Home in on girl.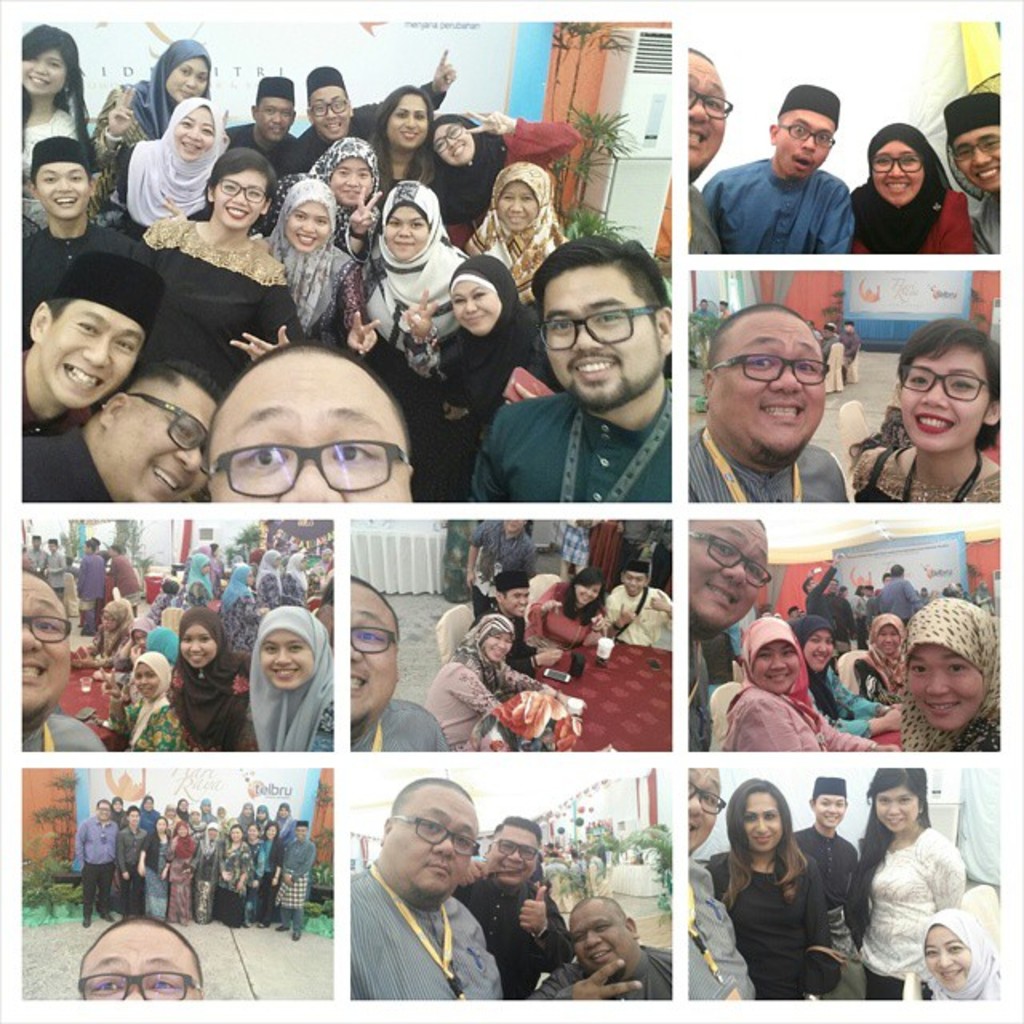
Homed in at bbox=[859, 611, 906, 707].
